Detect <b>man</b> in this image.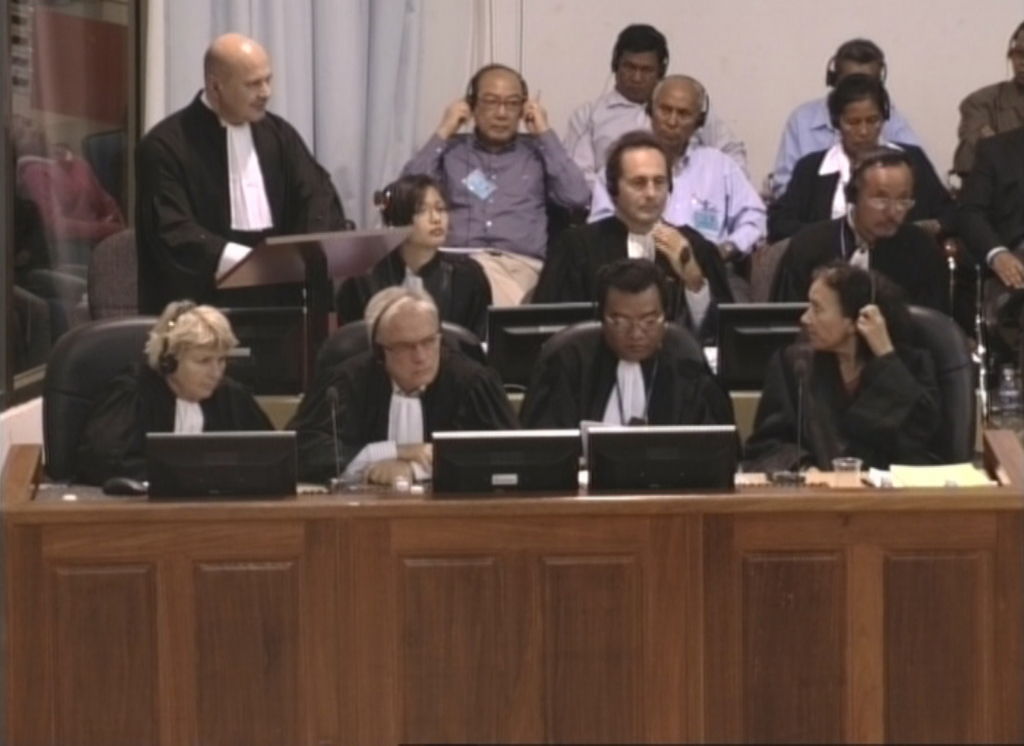
Detection: bbox=(552, 24, 748, 187).
